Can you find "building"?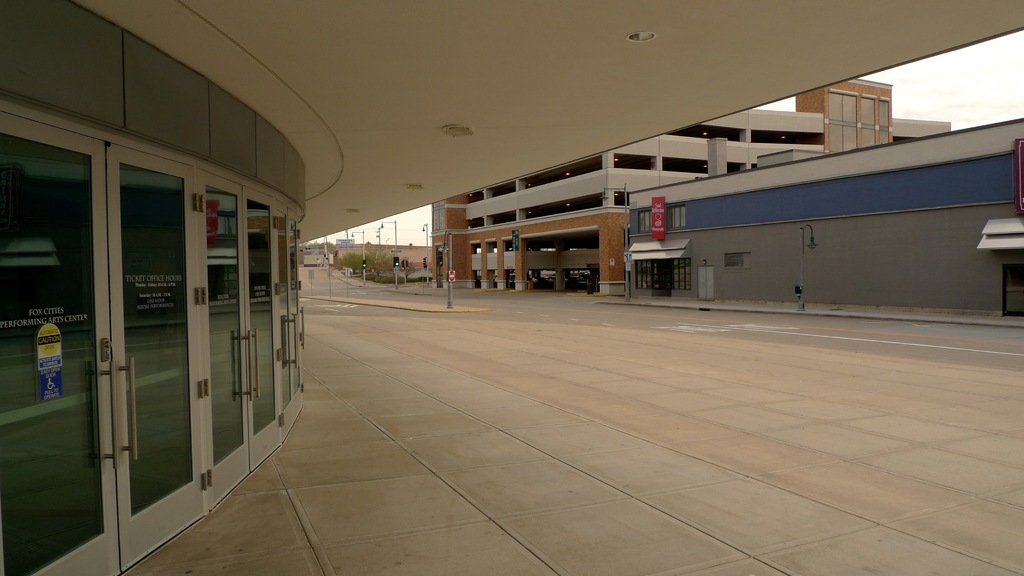
Yes, bounding box: region(429, 78, 952, 297).
